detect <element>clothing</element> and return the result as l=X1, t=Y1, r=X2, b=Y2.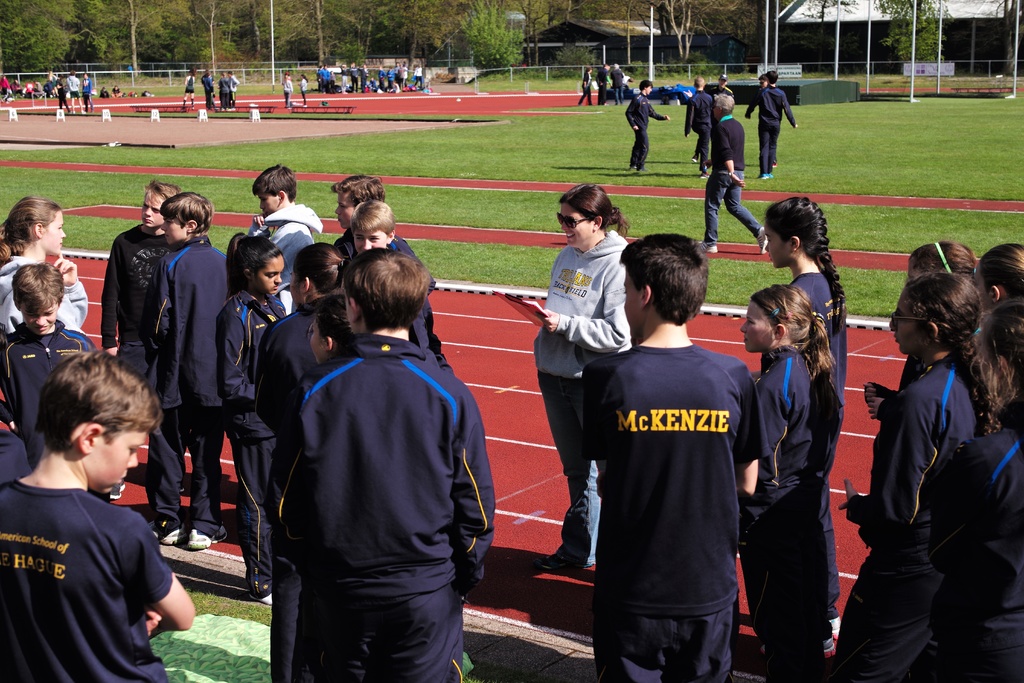
l=595, t=68, r=605, b=106.
